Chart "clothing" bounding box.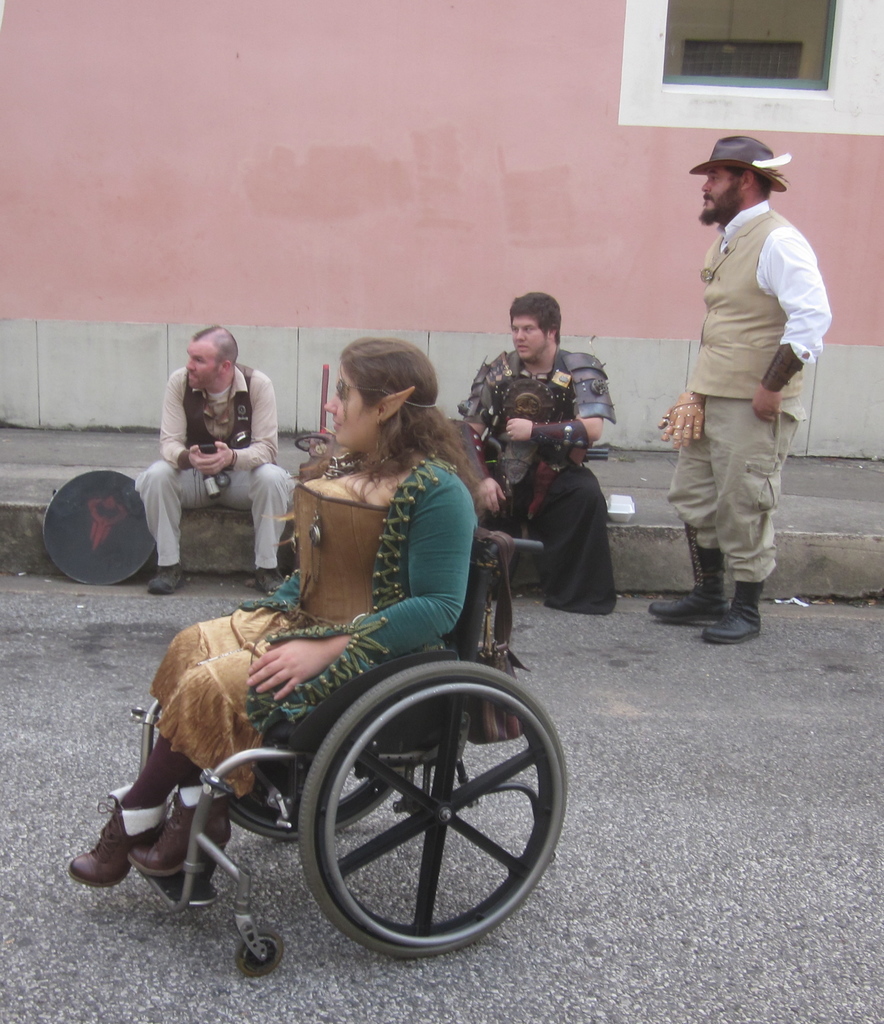
Charted: 679/225/846/652.
